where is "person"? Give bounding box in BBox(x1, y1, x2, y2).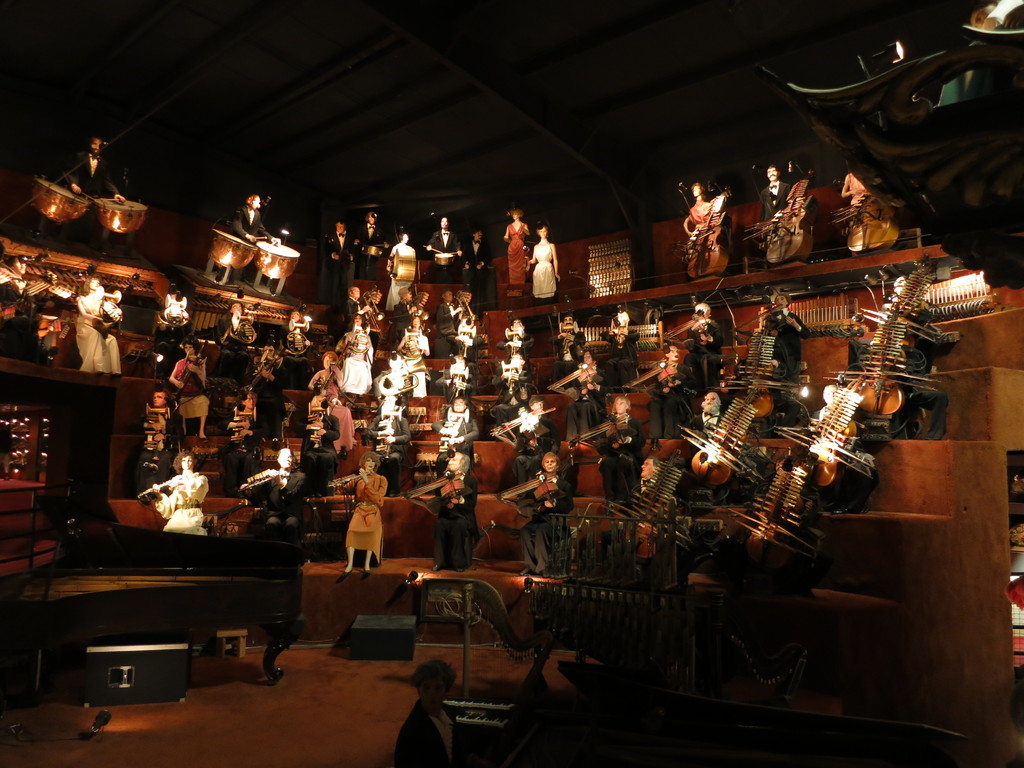
BBox(227, 390, 266, 458).
